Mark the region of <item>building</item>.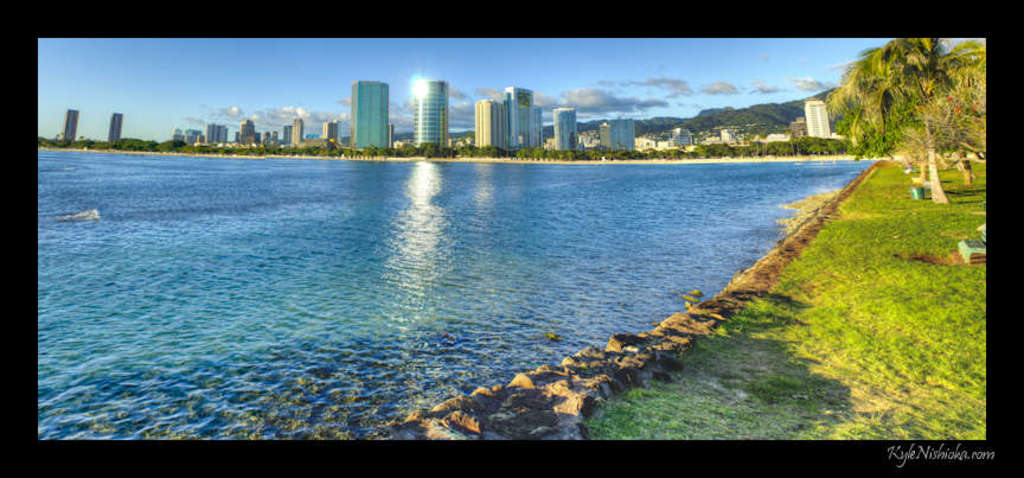
Region: <region>57, 108, 77, 142</region>.
